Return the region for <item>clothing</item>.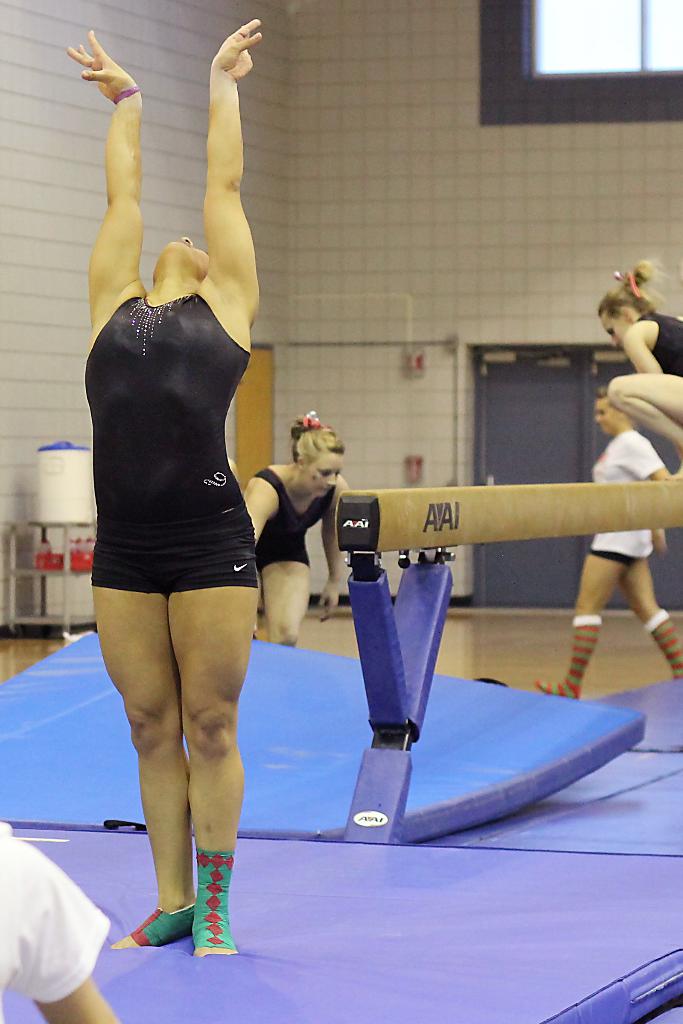
left=585, top=428, right=664, bottom=569.
